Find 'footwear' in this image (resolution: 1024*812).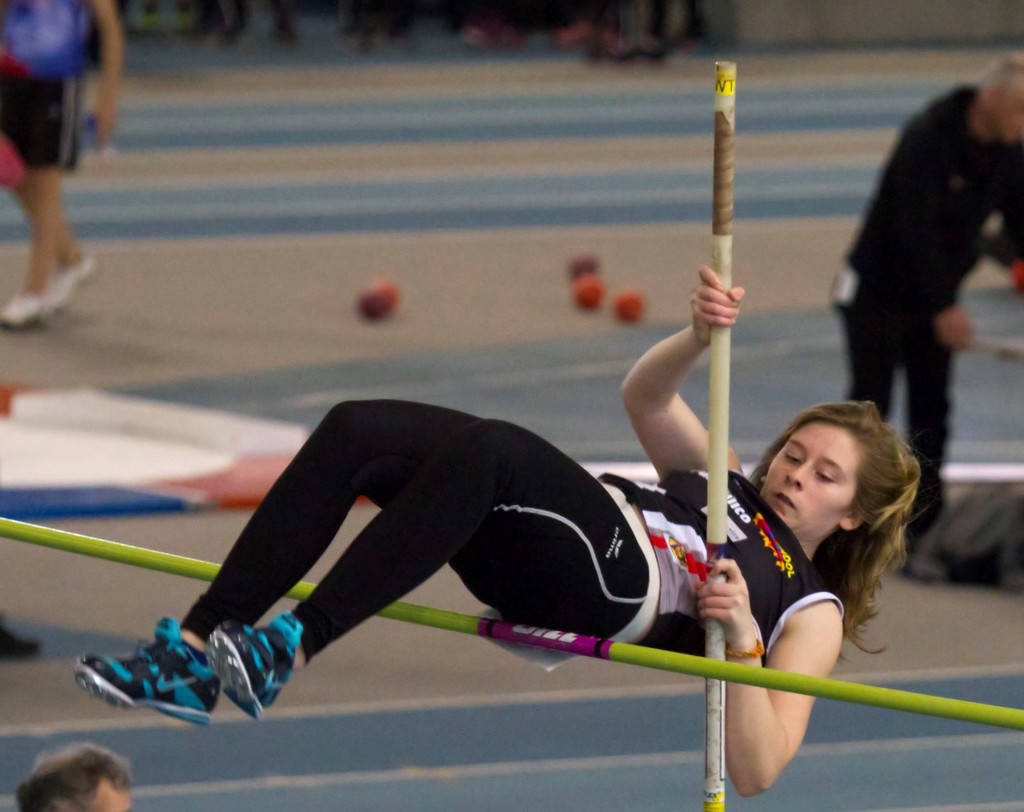
Rect(206, 609, 295, 716).
